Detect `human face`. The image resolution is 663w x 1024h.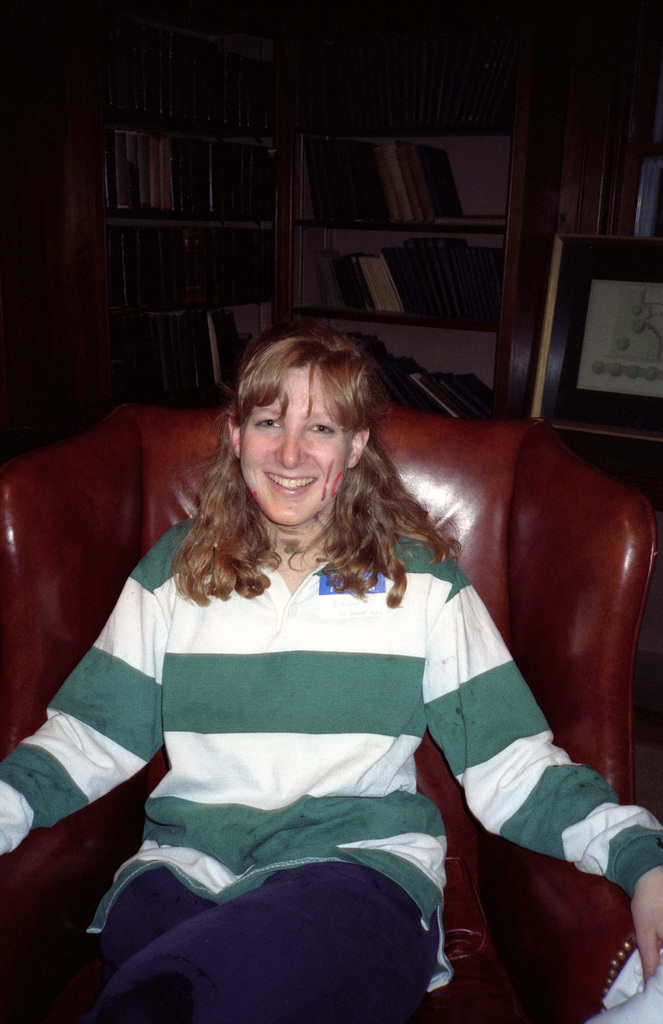
bbox=[241, 370, 348, 524].
